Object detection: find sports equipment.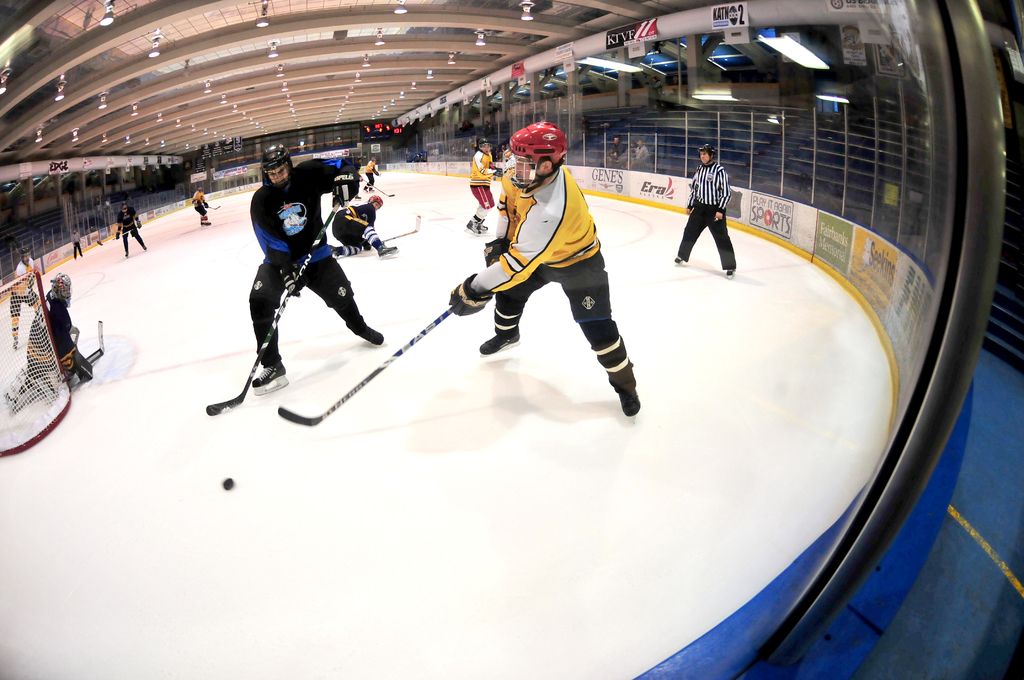
[x1=376, y1=247, x2=396, y2=263].
